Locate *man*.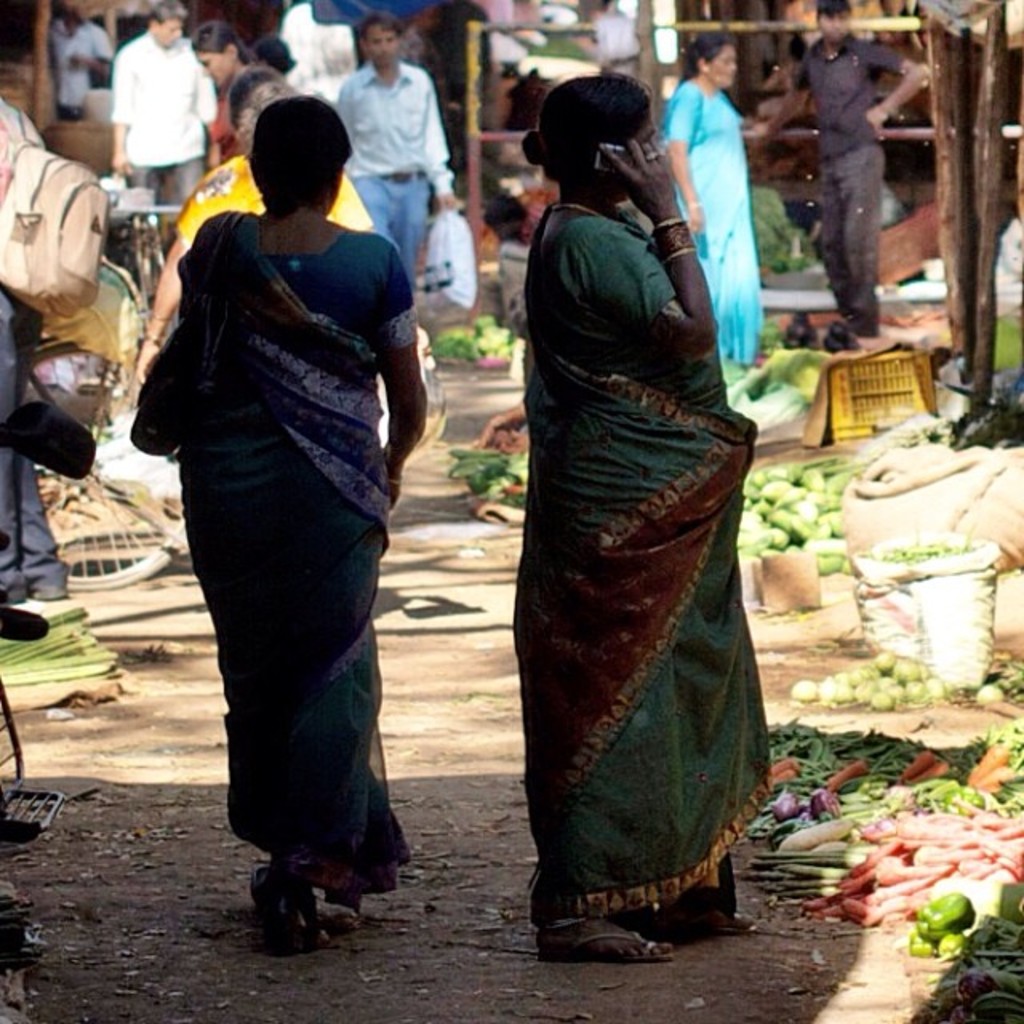
Bounding box: <box>78,2,218,186</box>.
